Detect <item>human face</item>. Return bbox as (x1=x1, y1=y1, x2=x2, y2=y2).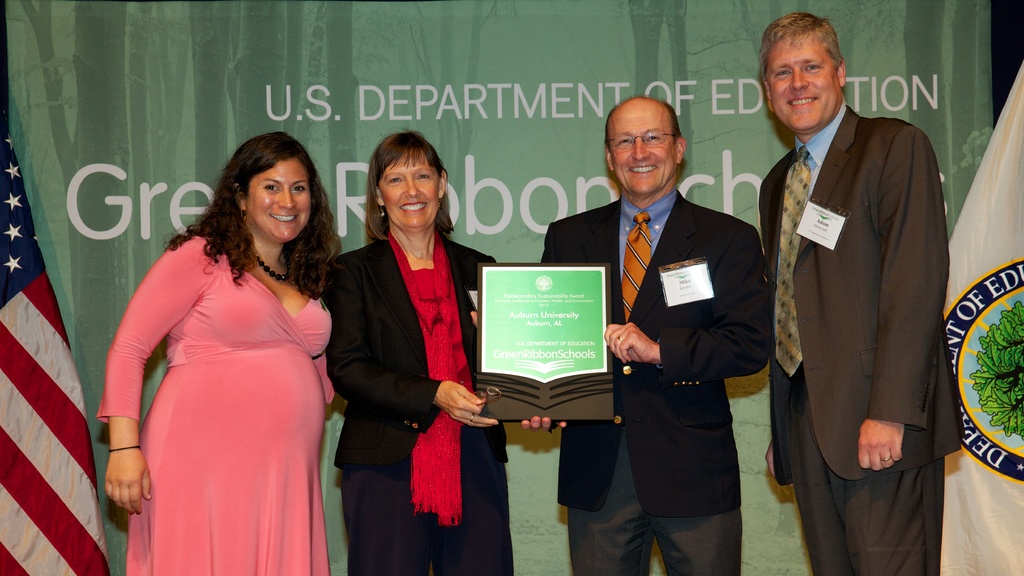
(x1=380, y1=156, x2=439, y2=229).
